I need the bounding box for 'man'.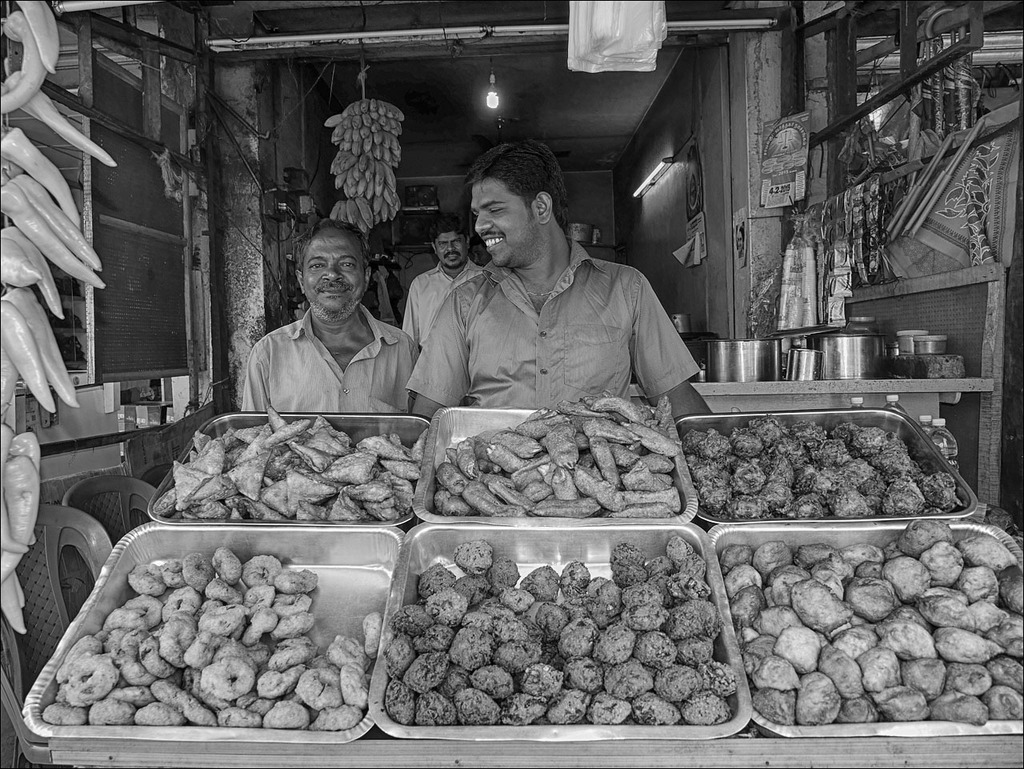
Here it is: box(467, 233, 494, 266).
